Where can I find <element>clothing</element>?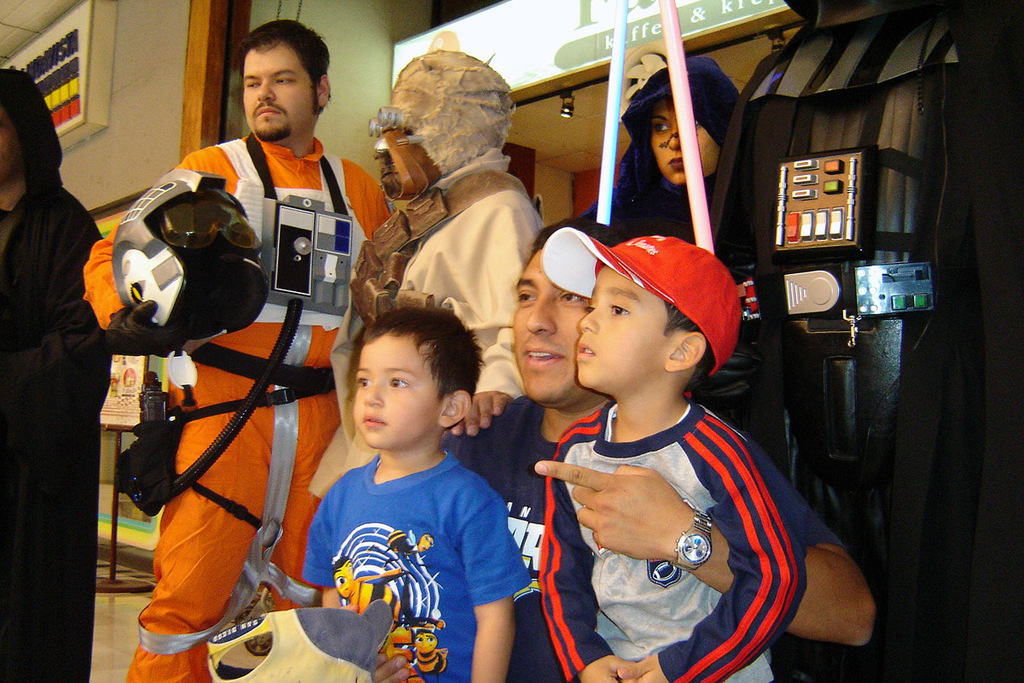
You can find it at 588,47,741,239.
